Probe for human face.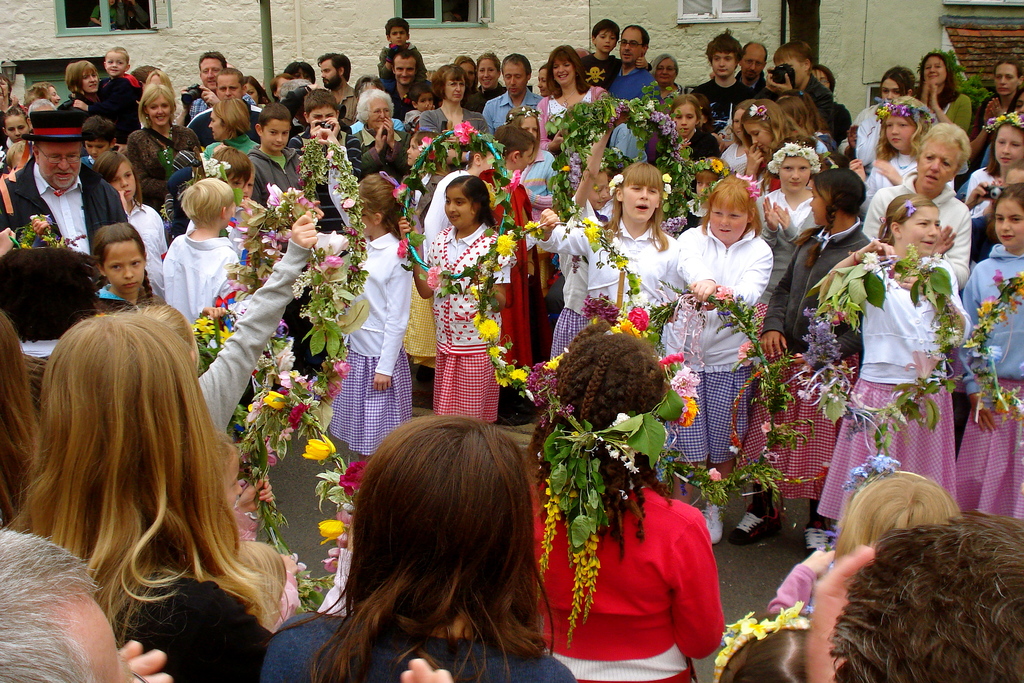
Probe result: Rect(443, 188, 470, 229).
